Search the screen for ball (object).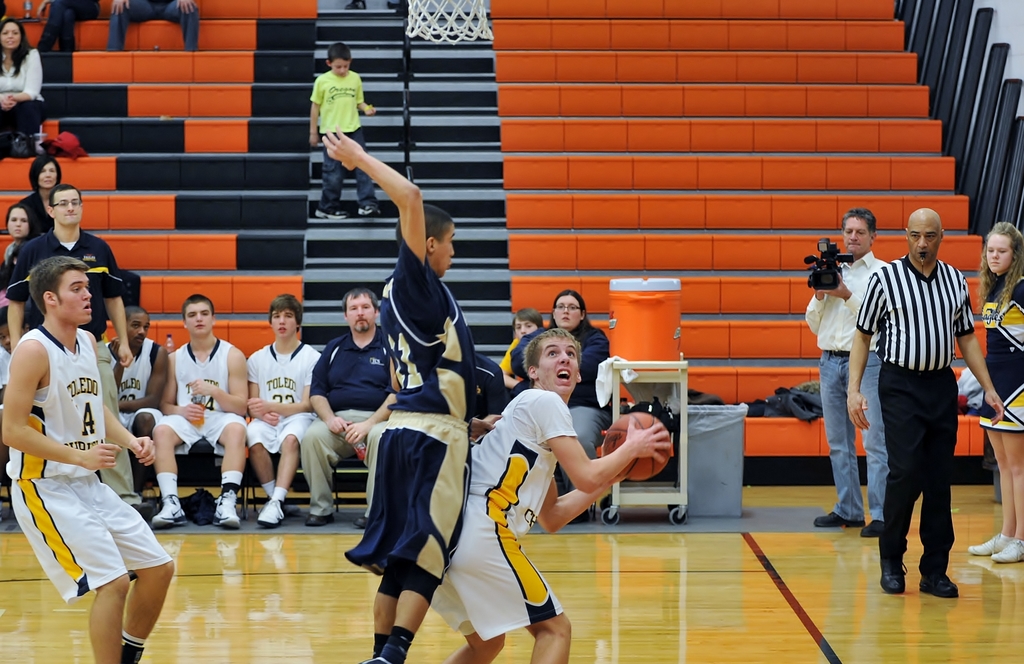
Found at region(607, 413, 671, 480).
